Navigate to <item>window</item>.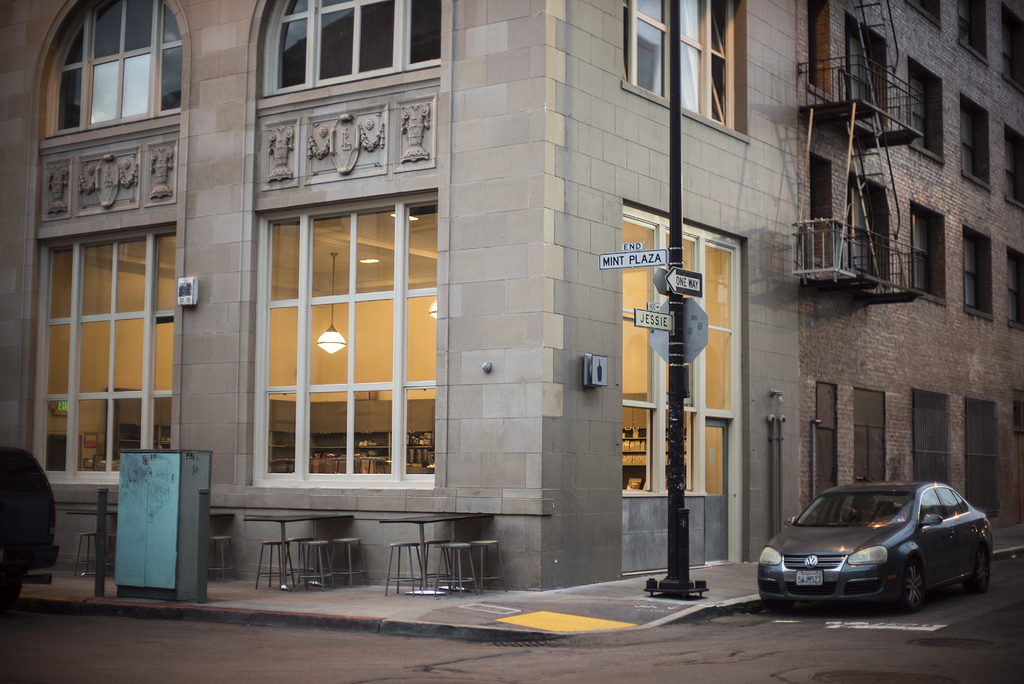
Navigation target: (261, 0, 442, 94).
